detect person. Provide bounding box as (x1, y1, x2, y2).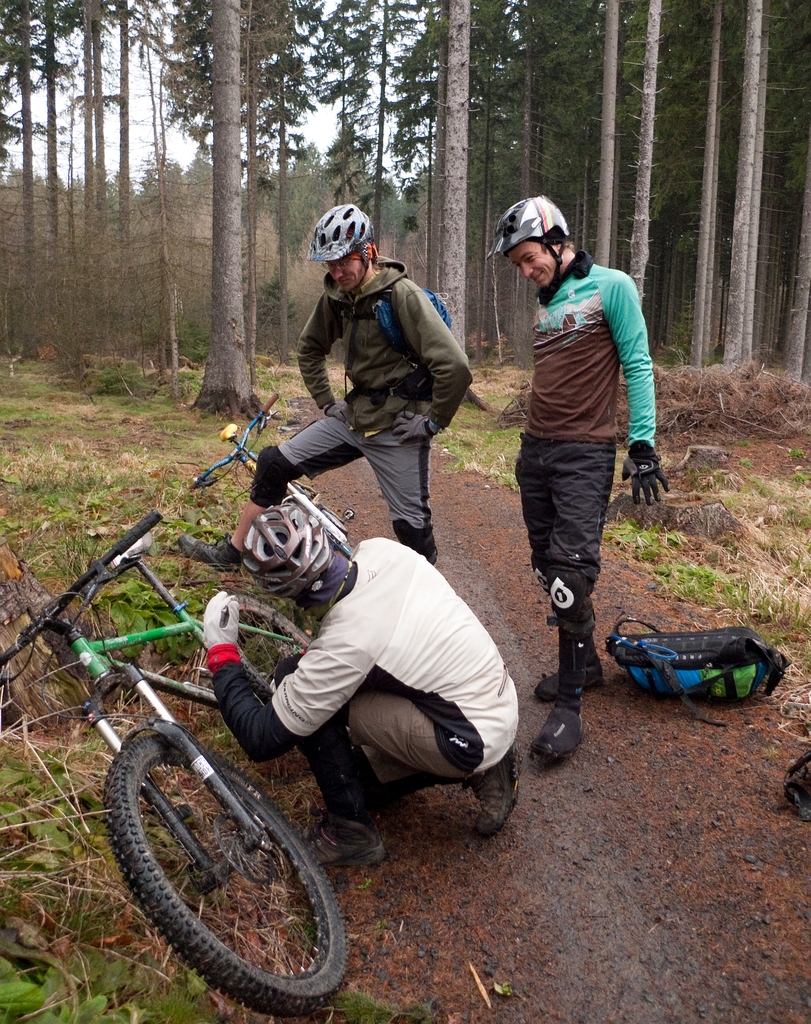
(202, 503, 522, 865).
